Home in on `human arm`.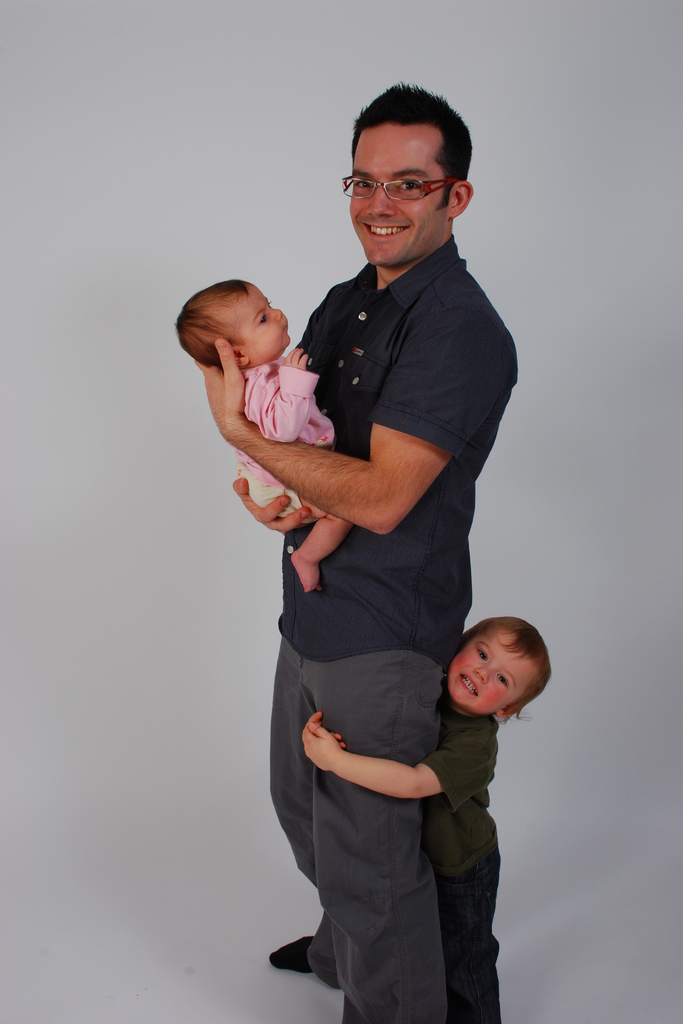
Homed in at bbox=(293, 709, 498, 802).
